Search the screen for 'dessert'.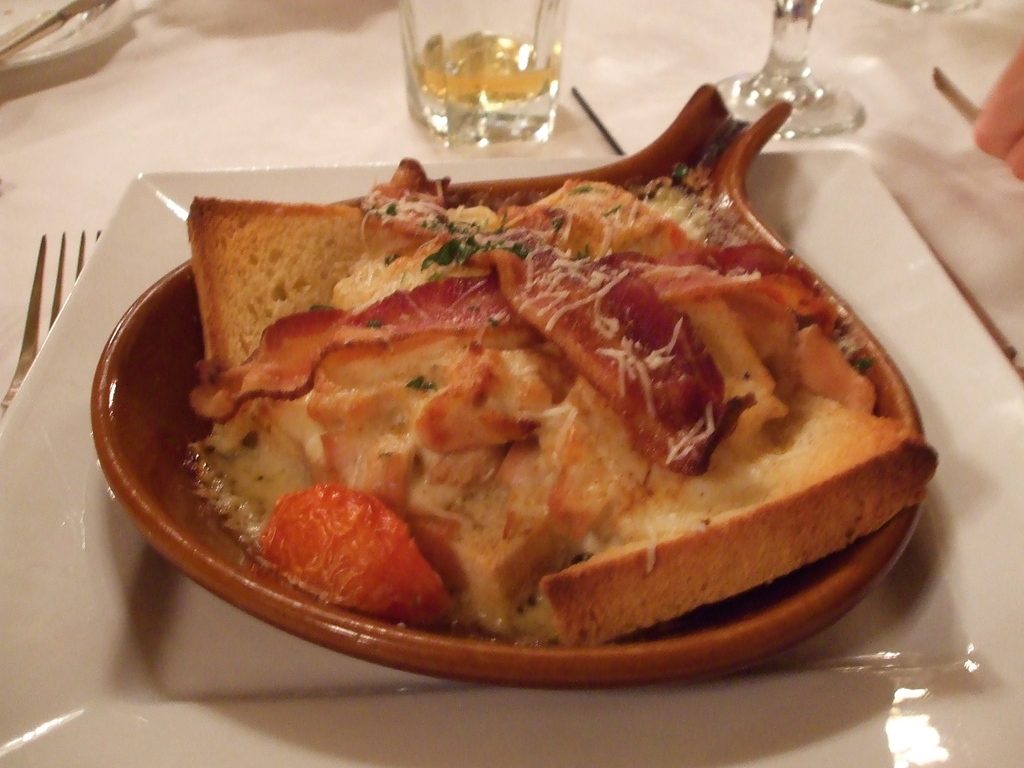
Found at bbox=(186, 156, 933, 647).
